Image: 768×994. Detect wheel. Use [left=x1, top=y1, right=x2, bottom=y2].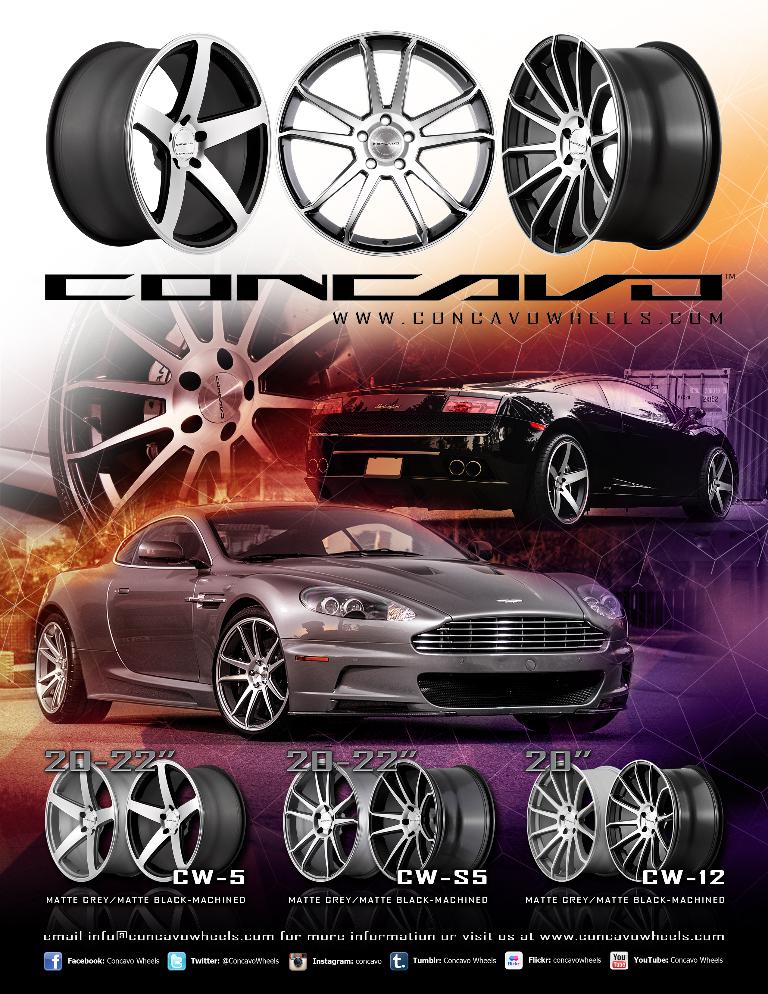
[left=513, top=712, right=619, bottom=736].
